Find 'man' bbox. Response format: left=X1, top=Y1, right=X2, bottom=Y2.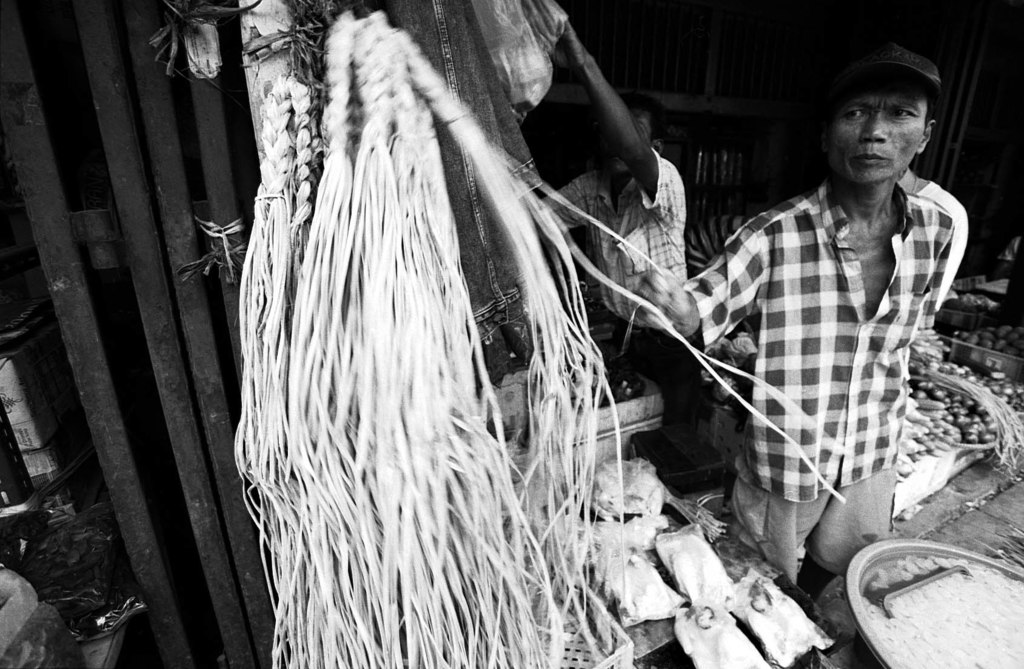
left=709, top=41, right=985, bottom=568.
